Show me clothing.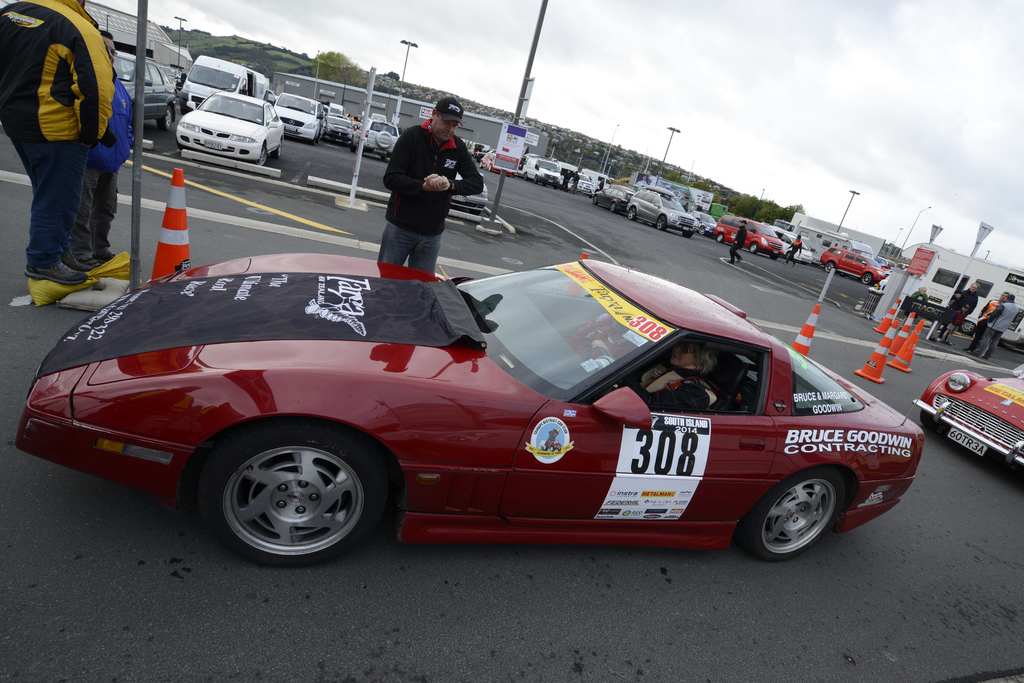
clothing is here: [0,0,106,327].
